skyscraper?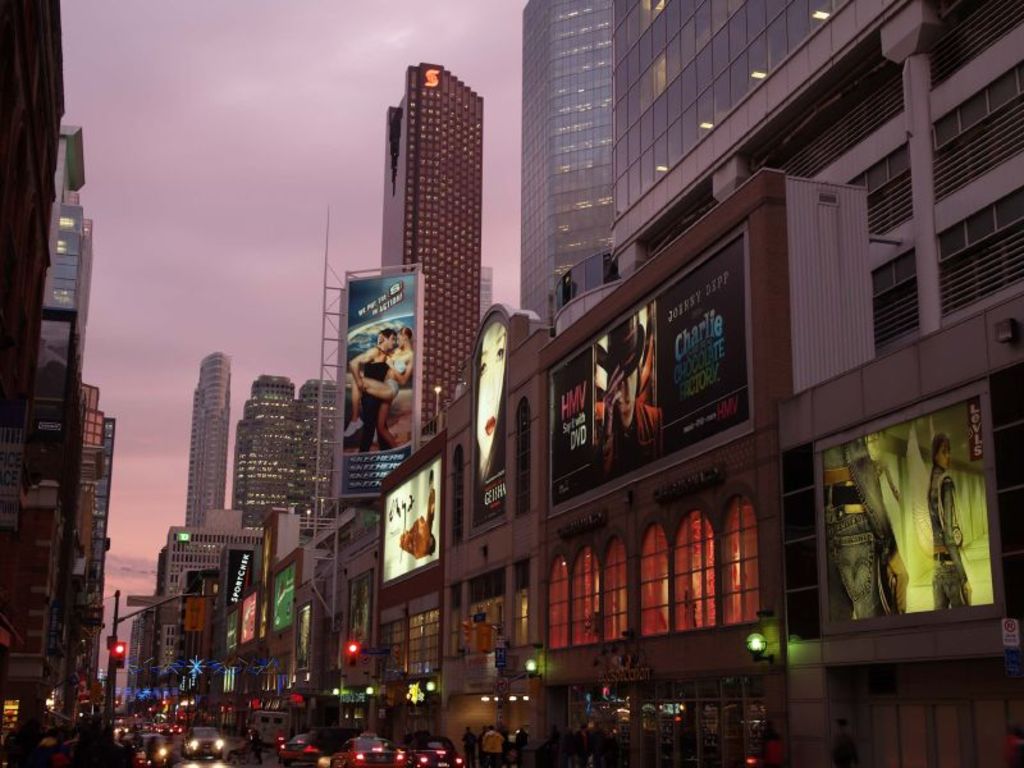
(516, 0, 616, 343)
